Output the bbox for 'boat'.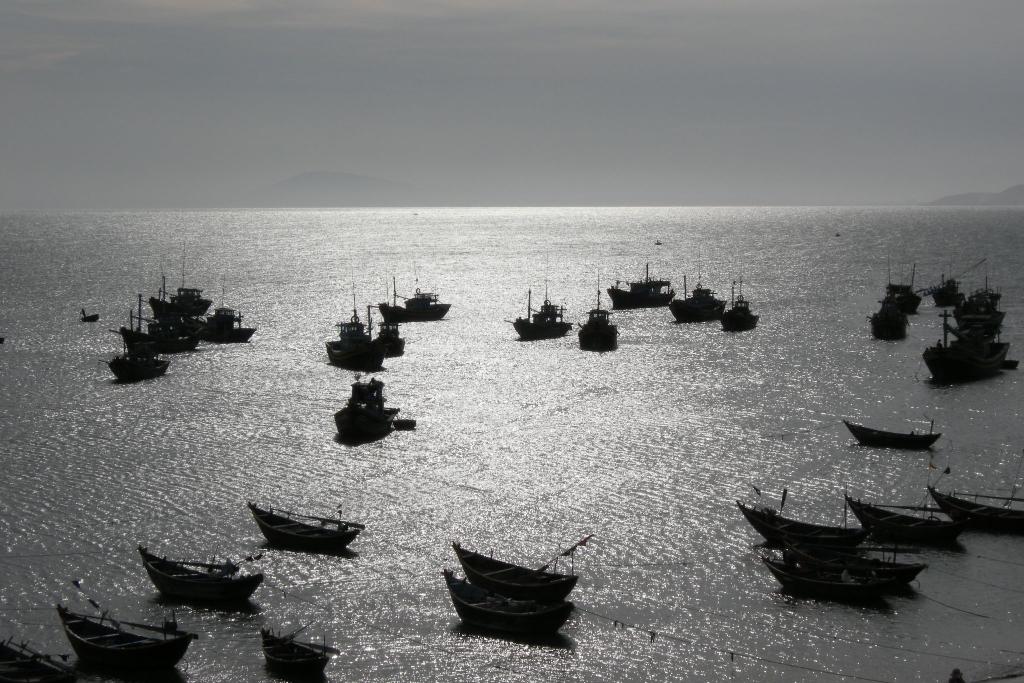
[77,308,98,324].
